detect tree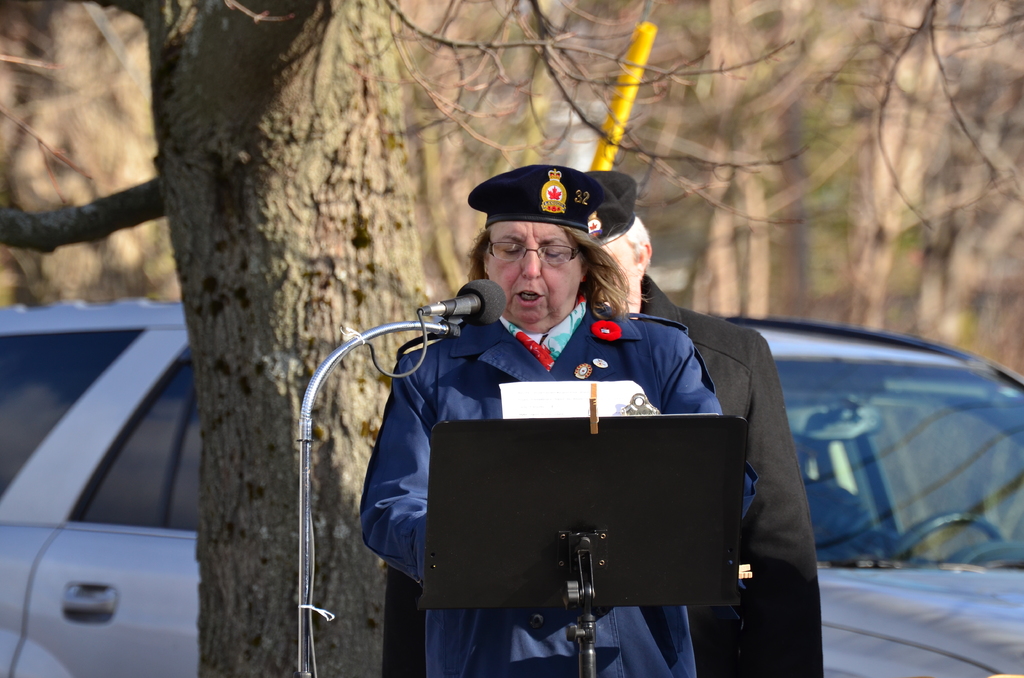
Rect(0, 0, 849, 677)
